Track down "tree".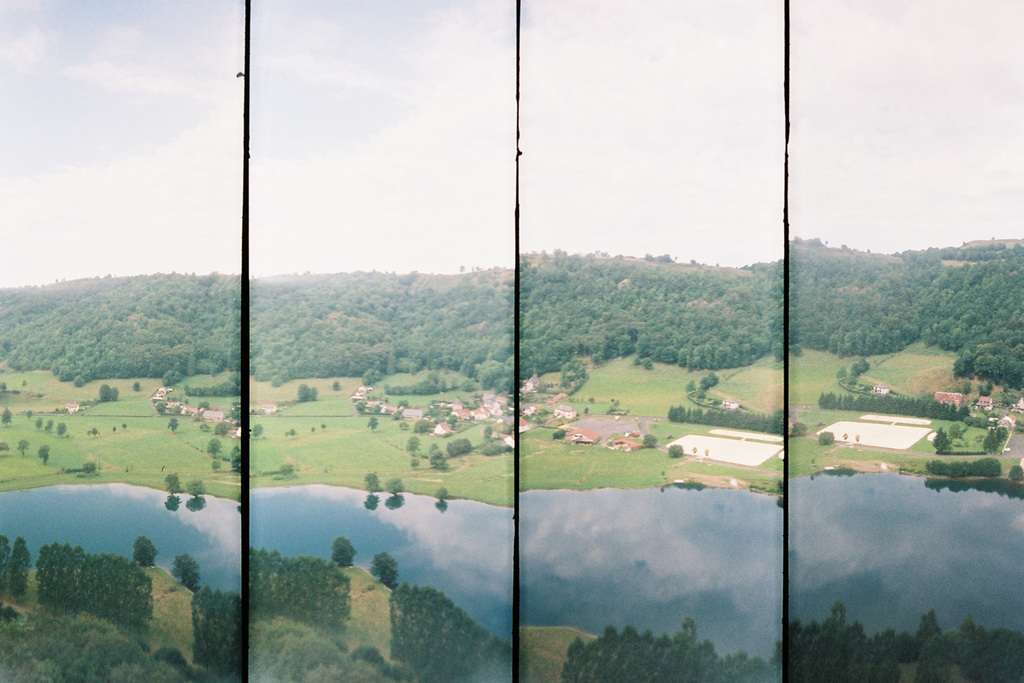
Tracked to box(300, 381, 317, 400).
